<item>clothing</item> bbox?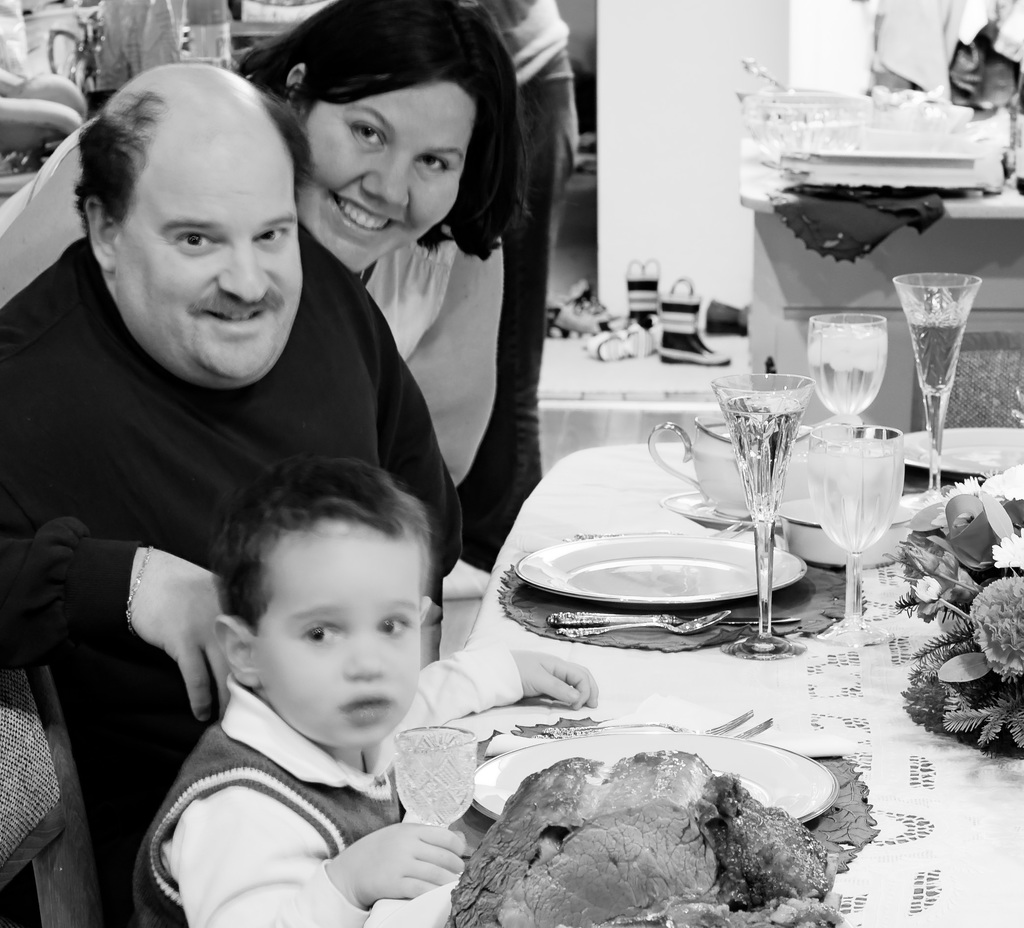
111/528/531/927
